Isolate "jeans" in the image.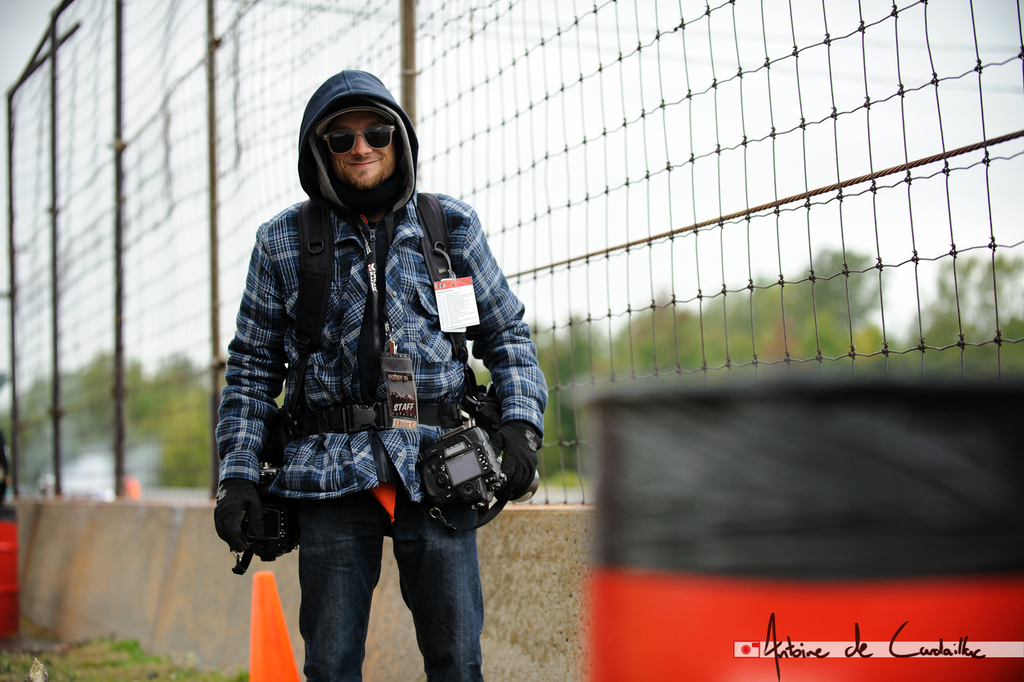
Isolated region: left=250, top=487, right=499, bottom=672.
